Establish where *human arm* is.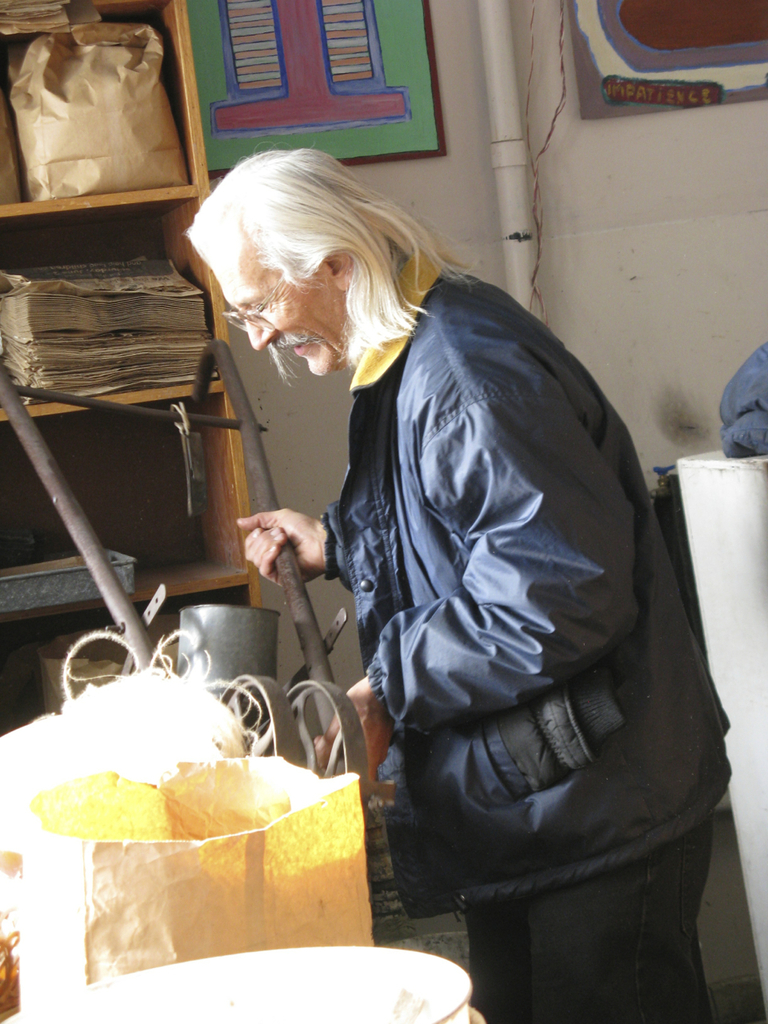
Established at bbox(229, 486, 402, 597).
